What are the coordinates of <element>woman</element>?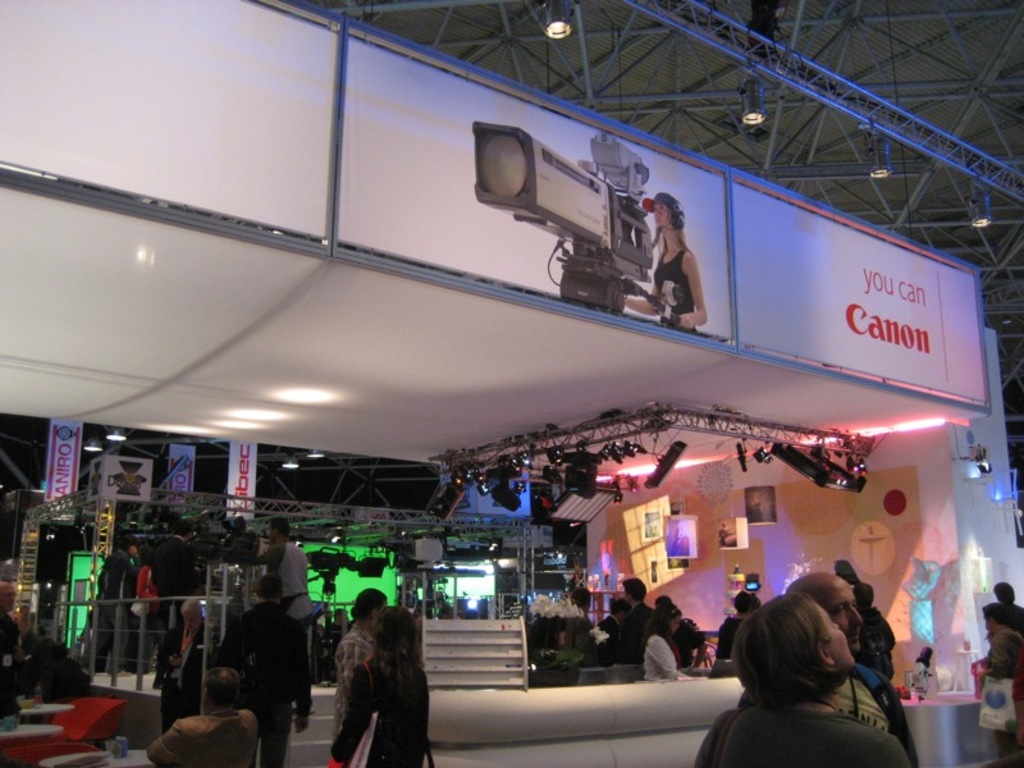
[left=721, top=591, right=913, bottom=767].
